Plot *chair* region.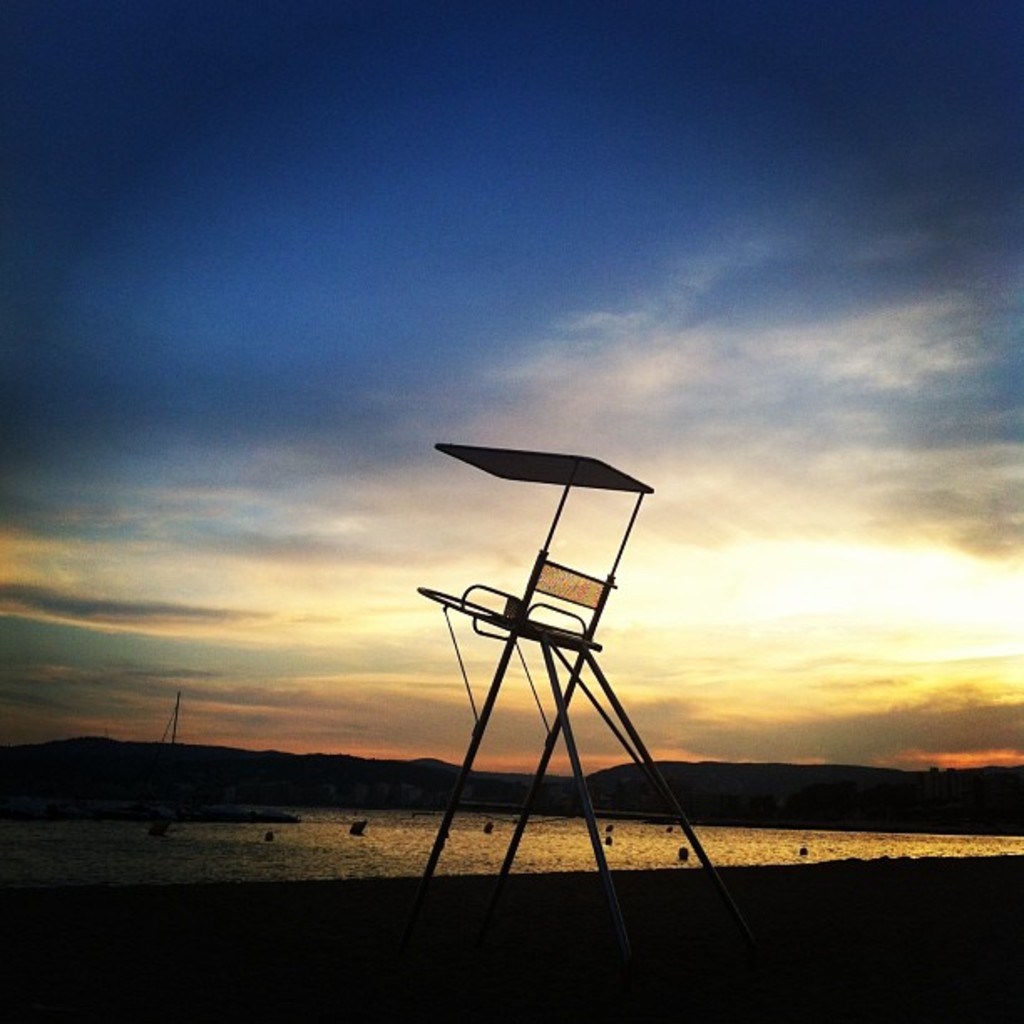
Plotted at bbox=(398, 397, 731, 883).
